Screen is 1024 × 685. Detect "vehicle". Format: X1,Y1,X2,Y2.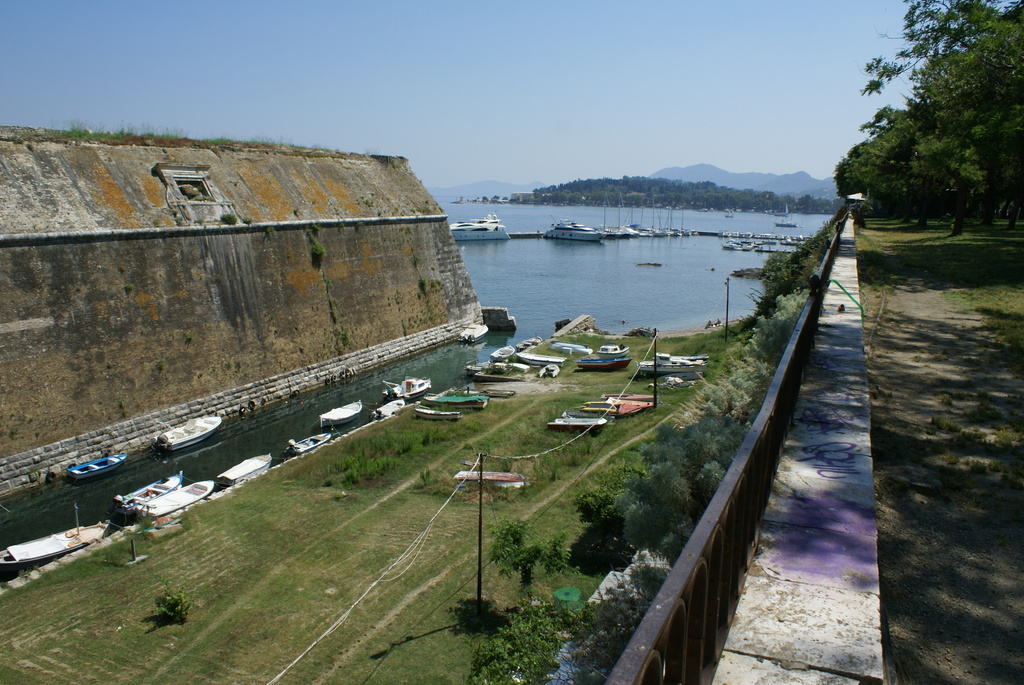
150,413,221,449.
